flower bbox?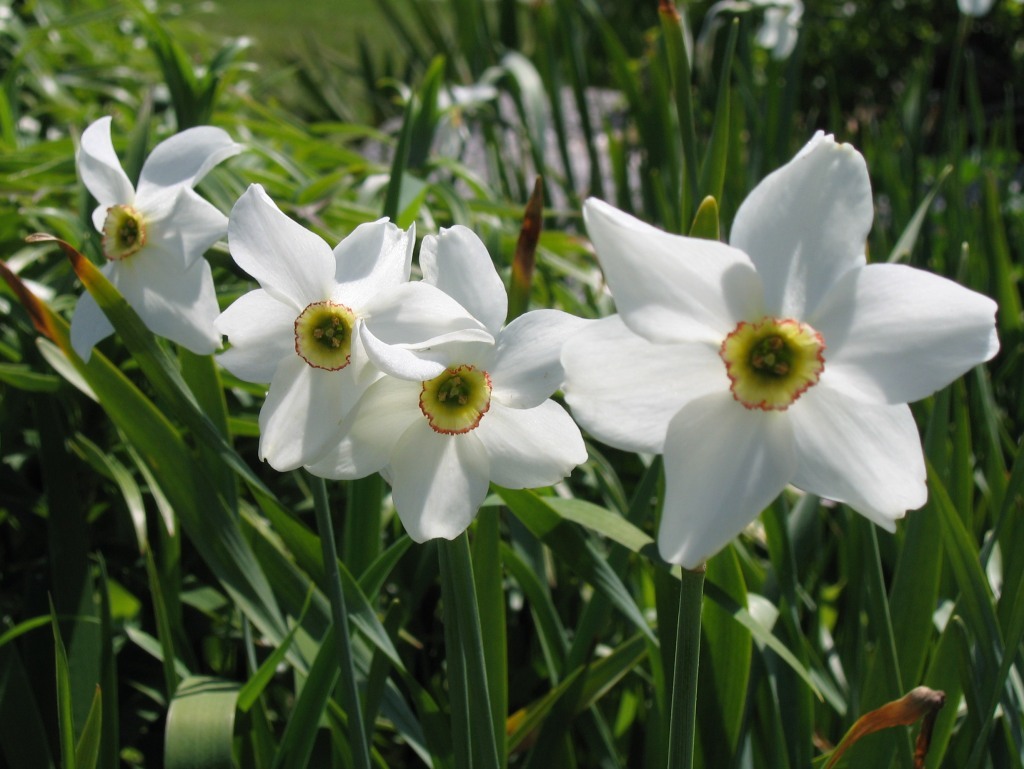
[x1=565, y1=122, x2=1006, y2=575]
